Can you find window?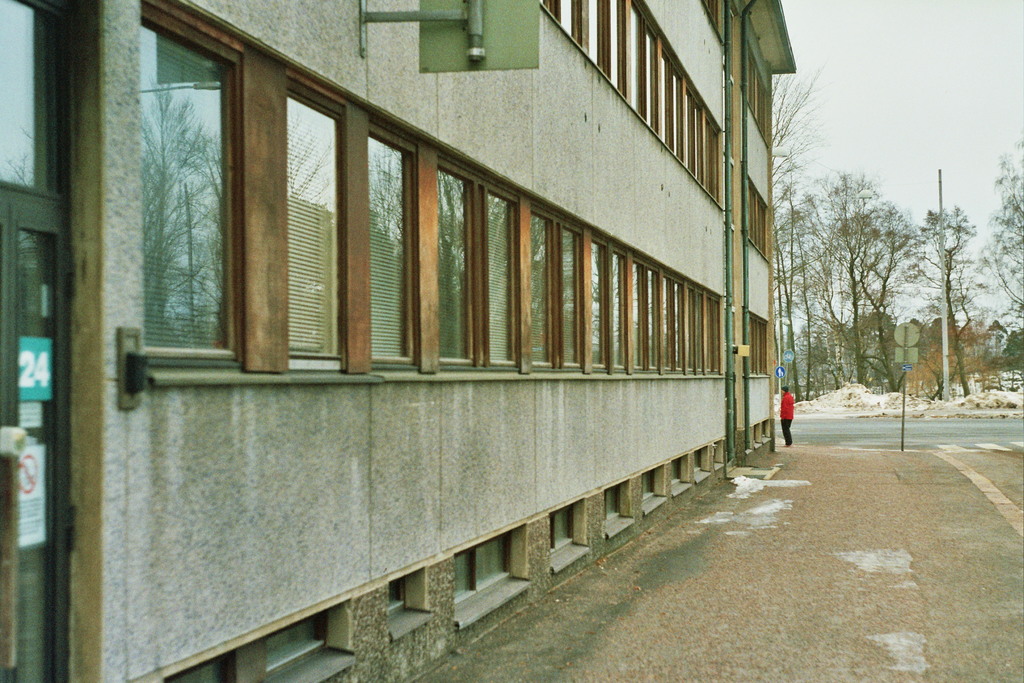
Yes, bounding box: bbox=(657, 272, 678, 368).
